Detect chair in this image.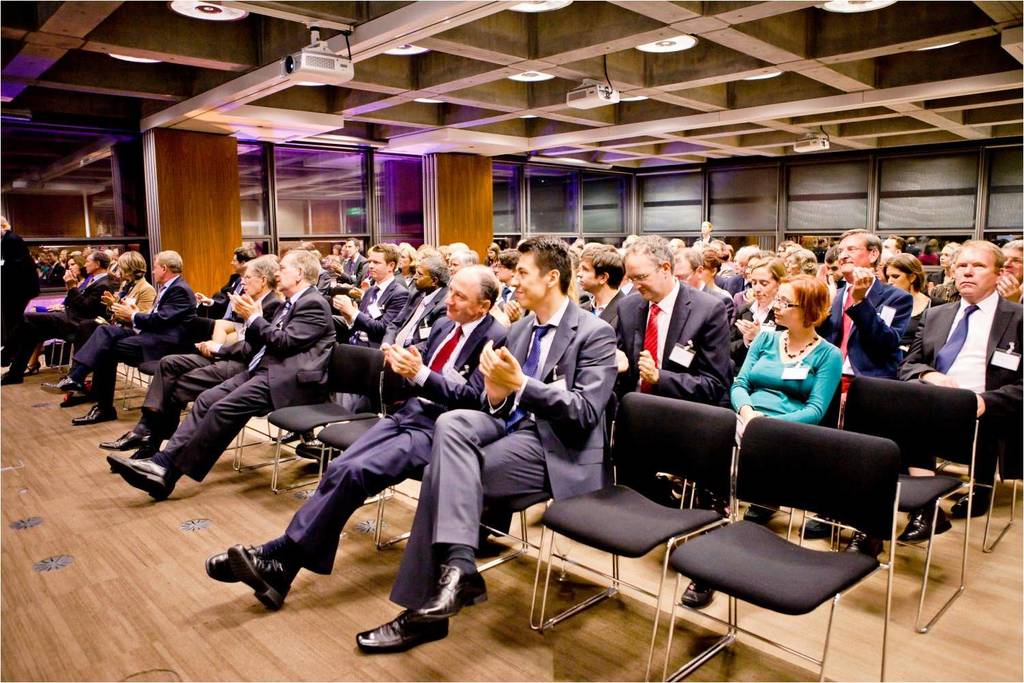
Detection: [238, 354, 327, 491].
